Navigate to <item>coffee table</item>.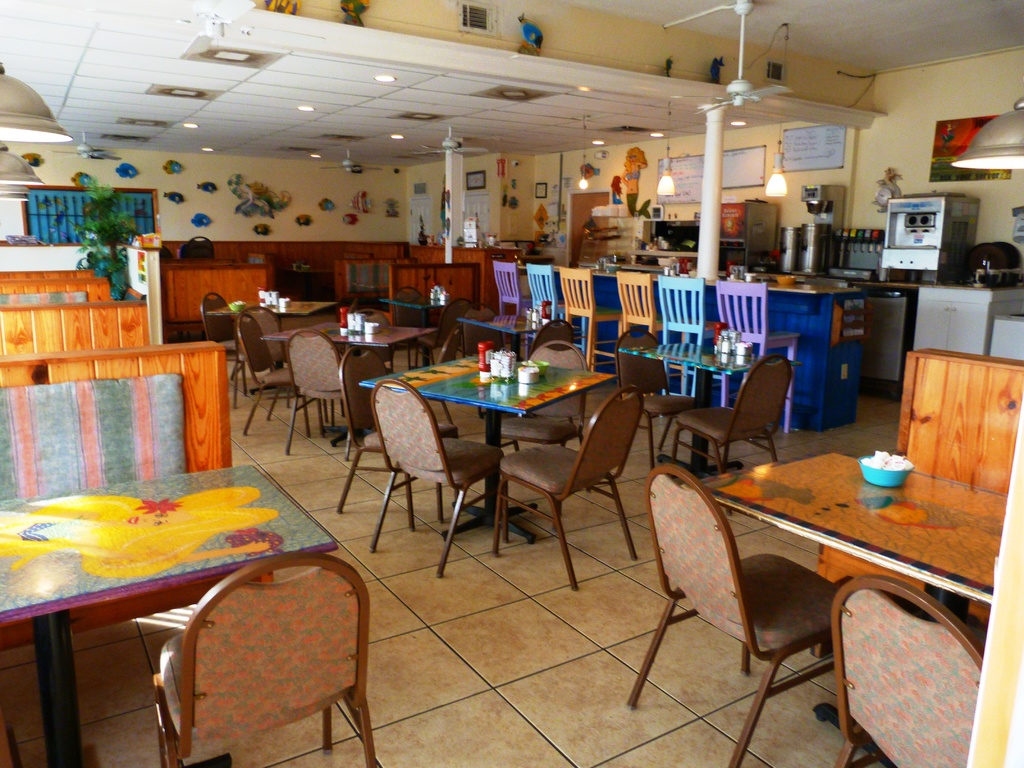
Navigation target: bbox(211, 293, 339, 391).
